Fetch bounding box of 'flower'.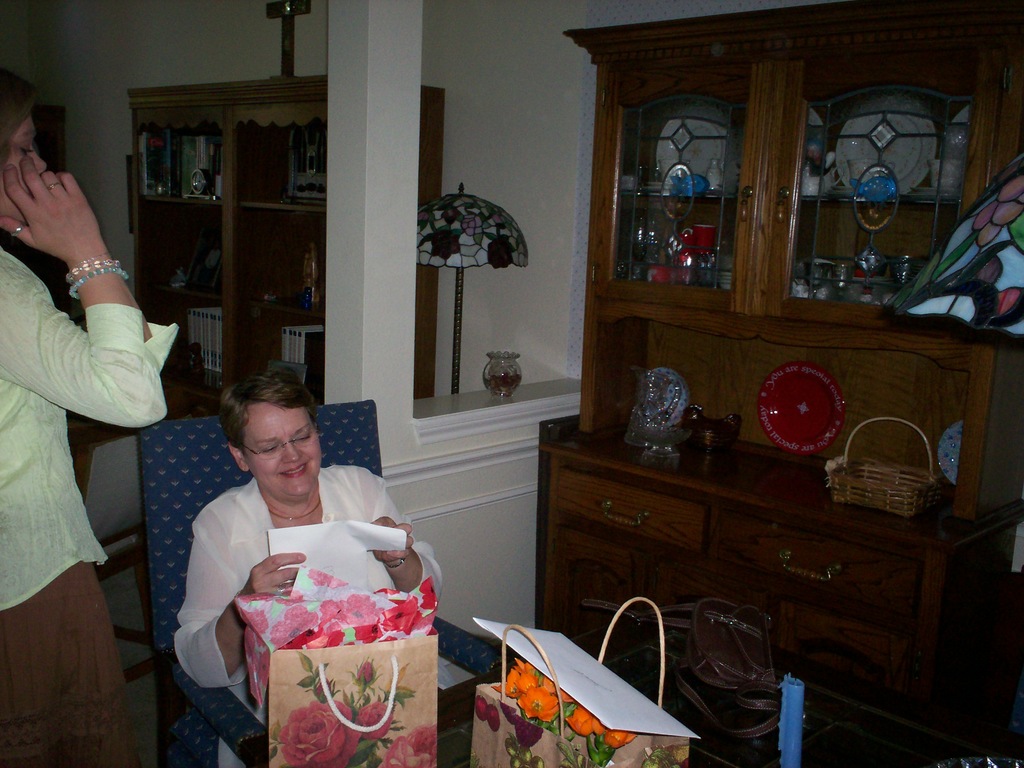
Bbox: x1=431, y1=230, x2=462, y2=261.
